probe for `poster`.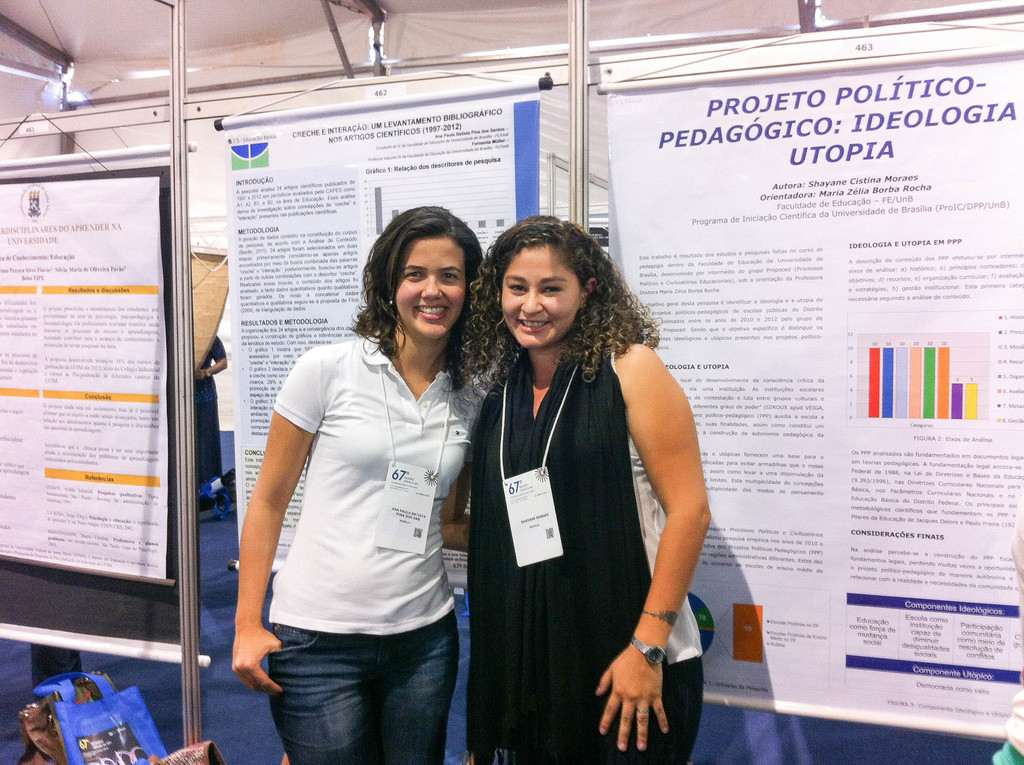
Probe result: bbox=[0, 157, 159, 583].
